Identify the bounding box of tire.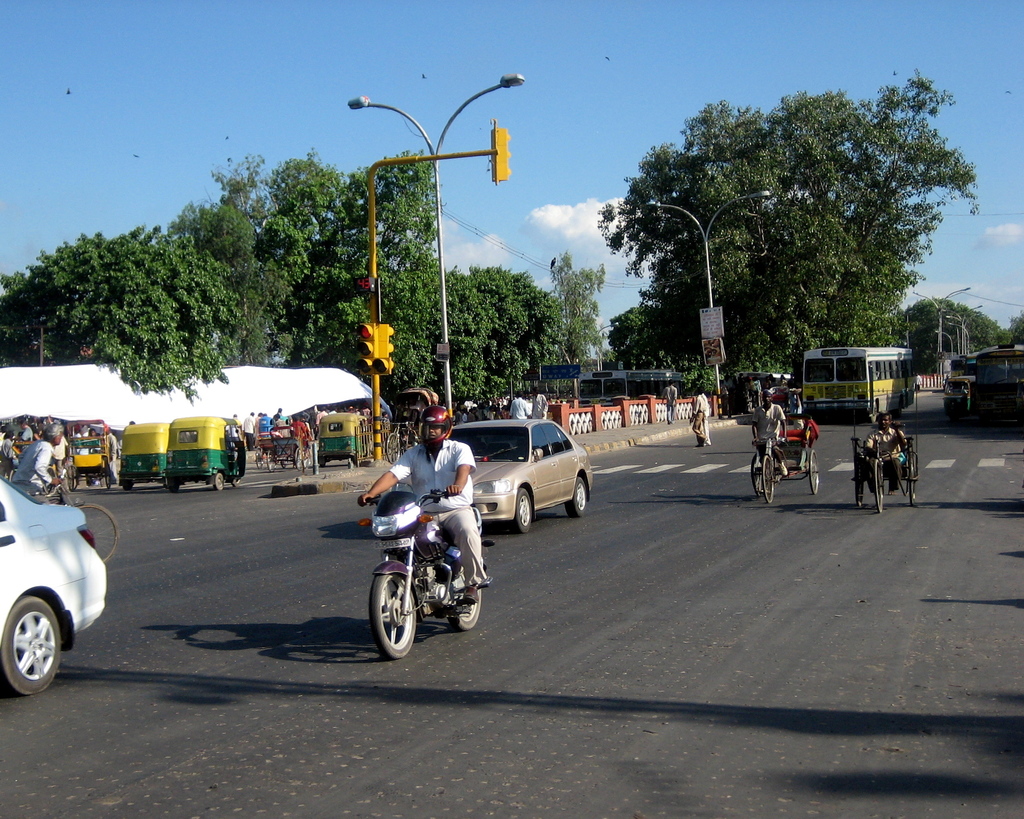
[left=869, top=454, right=892, bottom=511].
